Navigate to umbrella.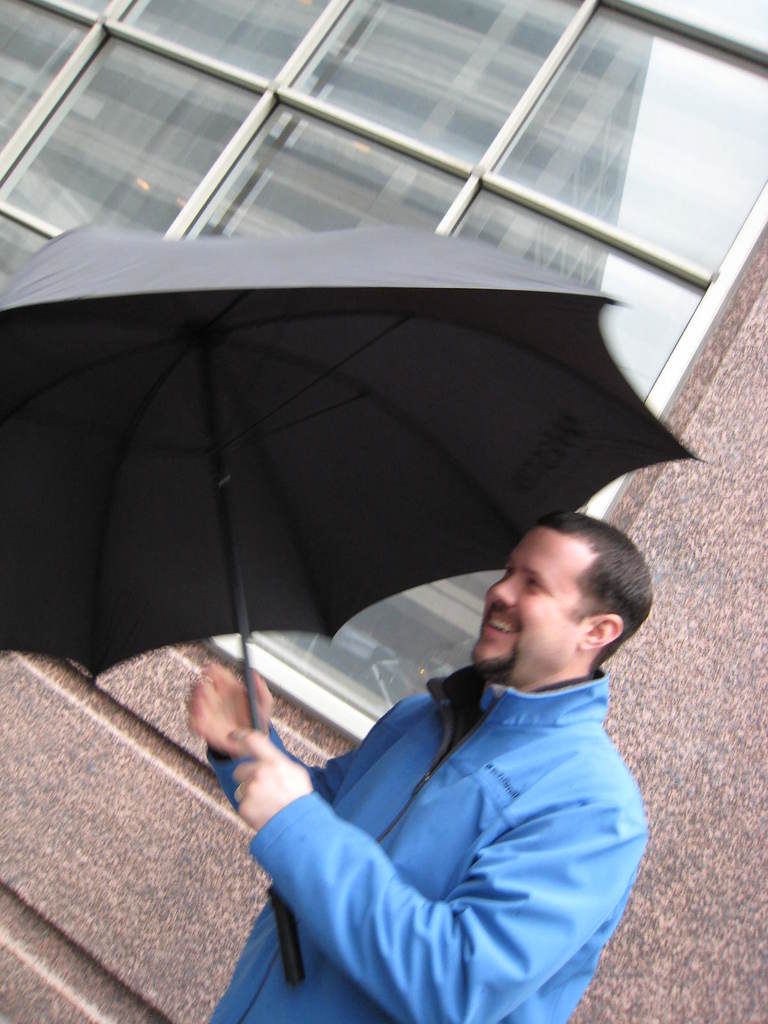
Navigation target: BBox(17, 185, 650, 684).
